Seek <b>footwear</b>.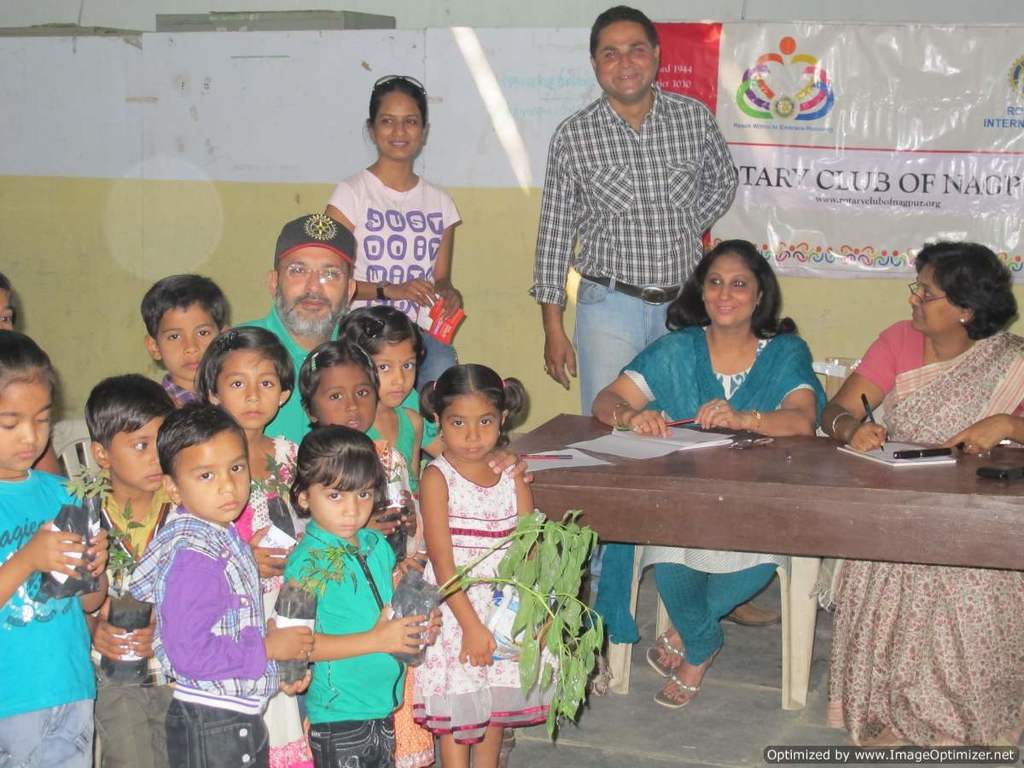
(730,593,774,628).
